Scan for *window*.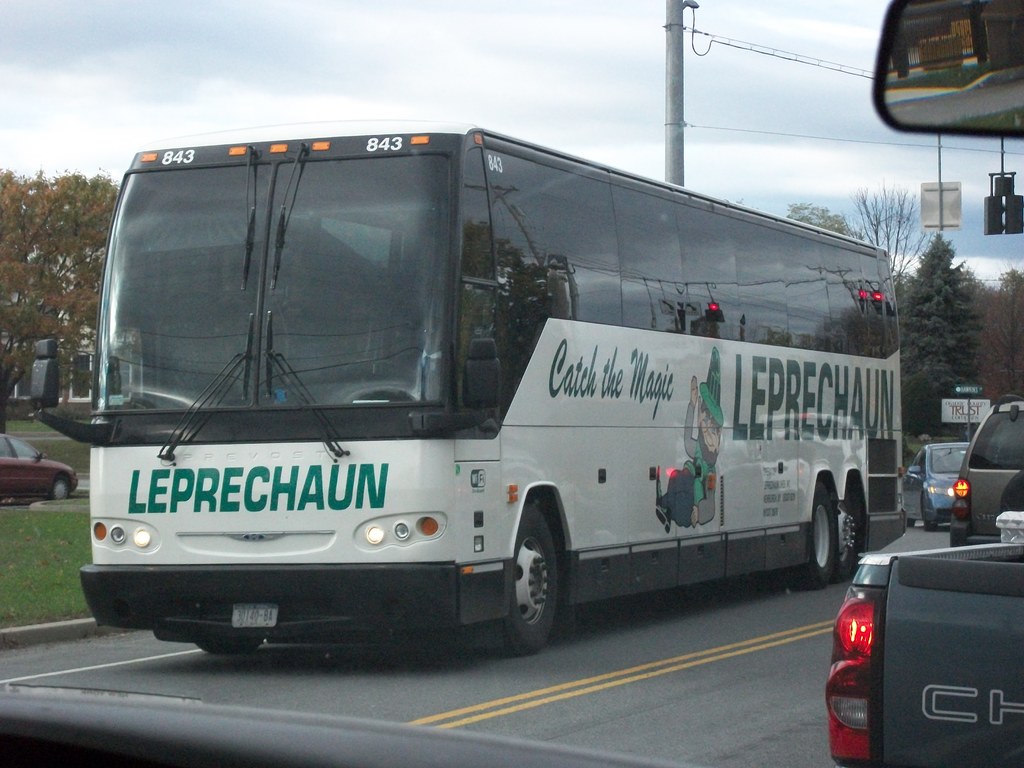
Scan result: [x1=910, y1=449, x2=925, y2=471].
